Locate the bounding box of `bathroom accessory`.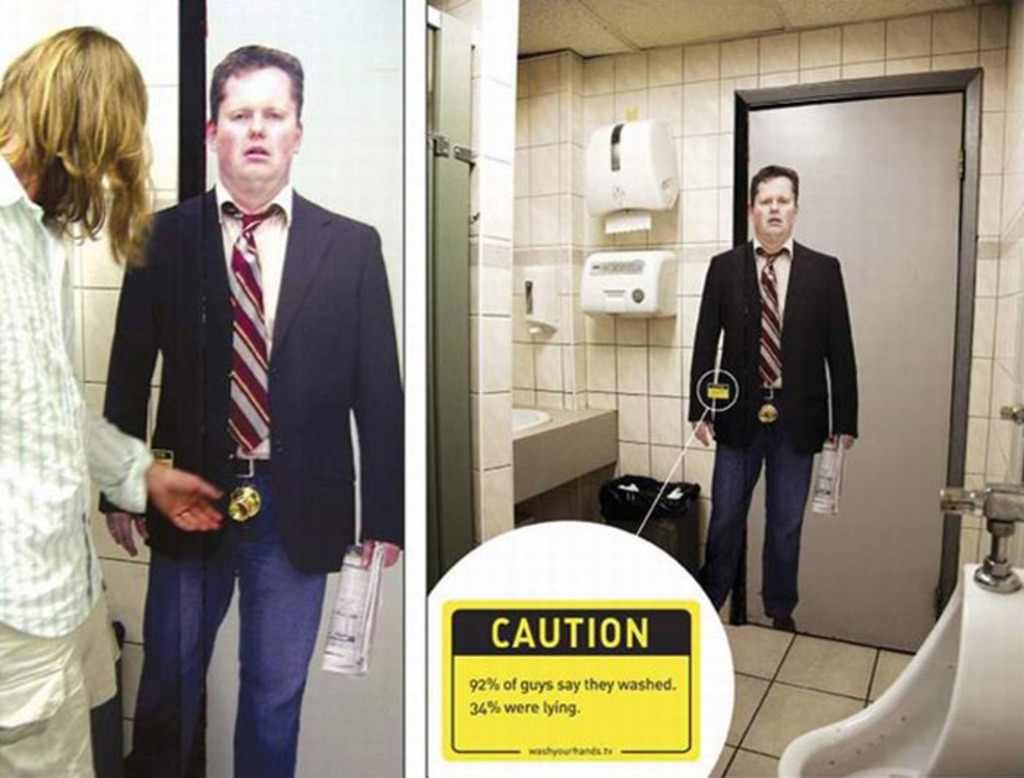
Bounding box: [x1=941, y1=404, x2=1023, y2=595].
